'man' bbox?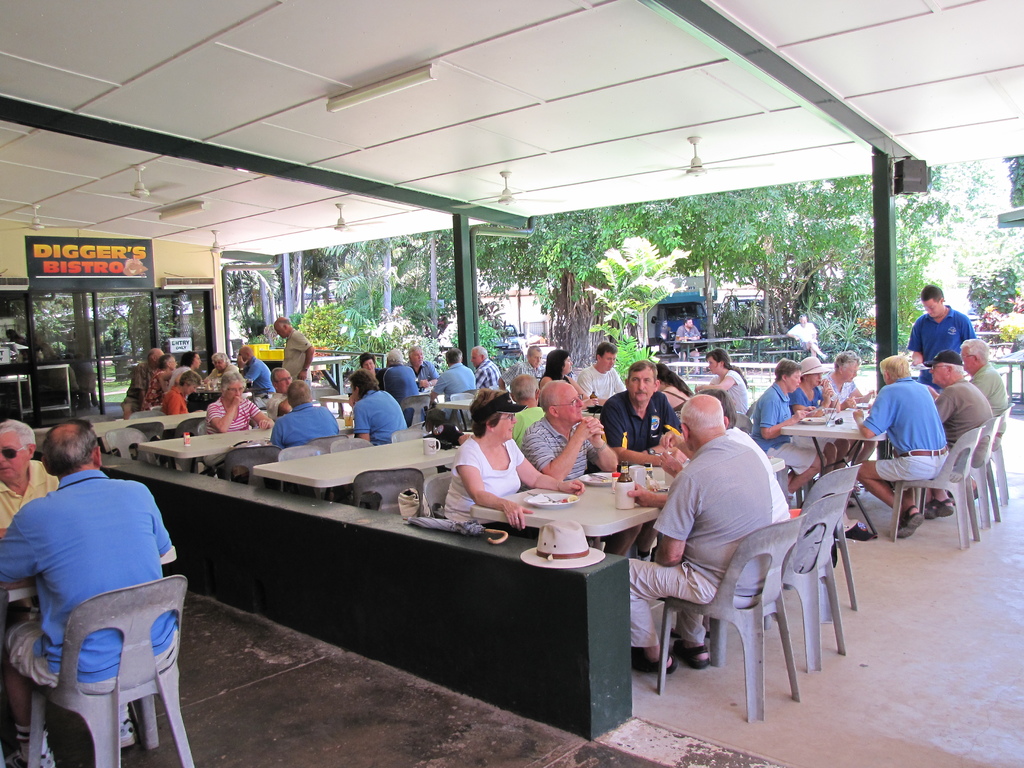
bbox=[426, 345, 480, 423]
